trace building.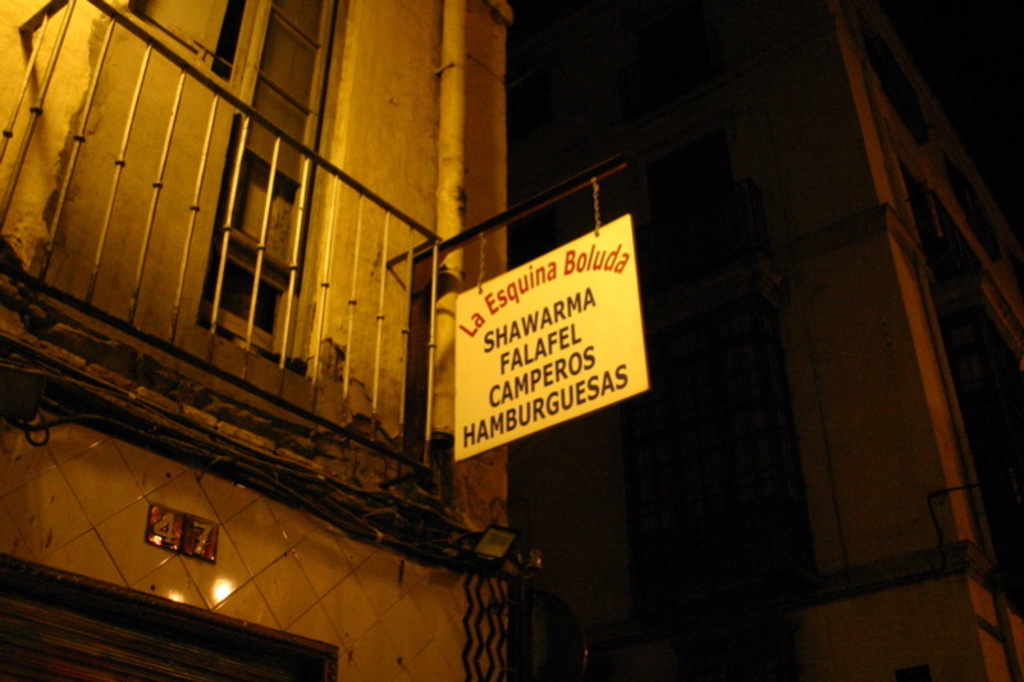
Traced to bbox(0, 0, 511, 681).
